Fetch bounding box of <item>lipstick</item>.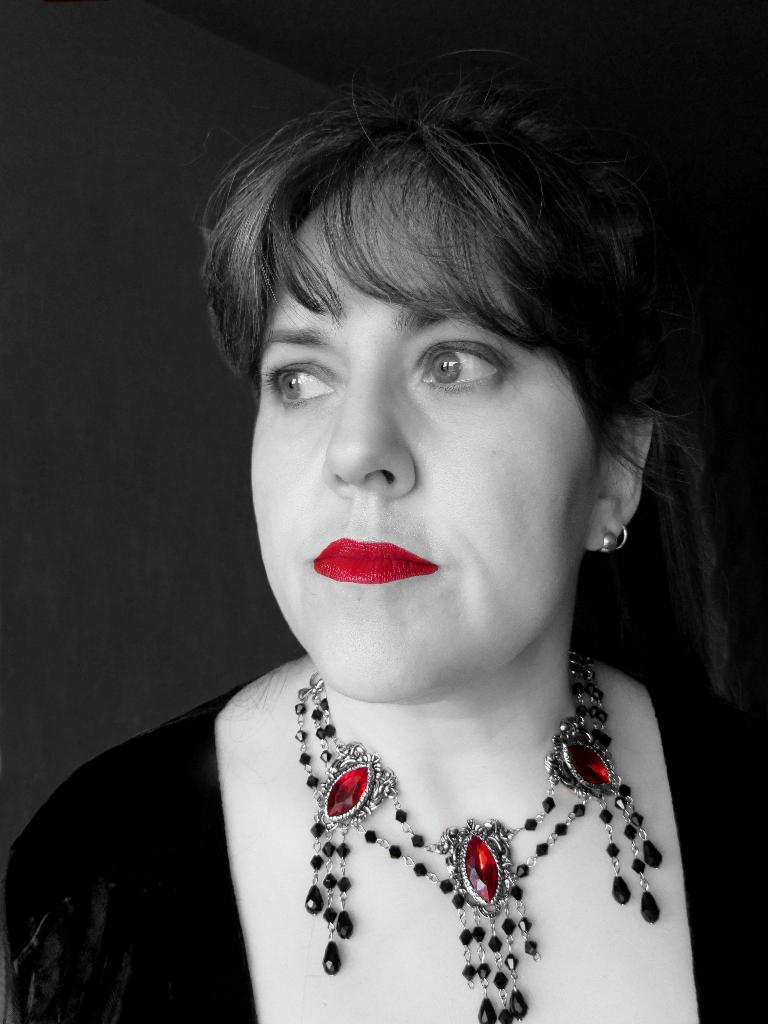
Bbox: BBox(305, 533, 439, 591).
